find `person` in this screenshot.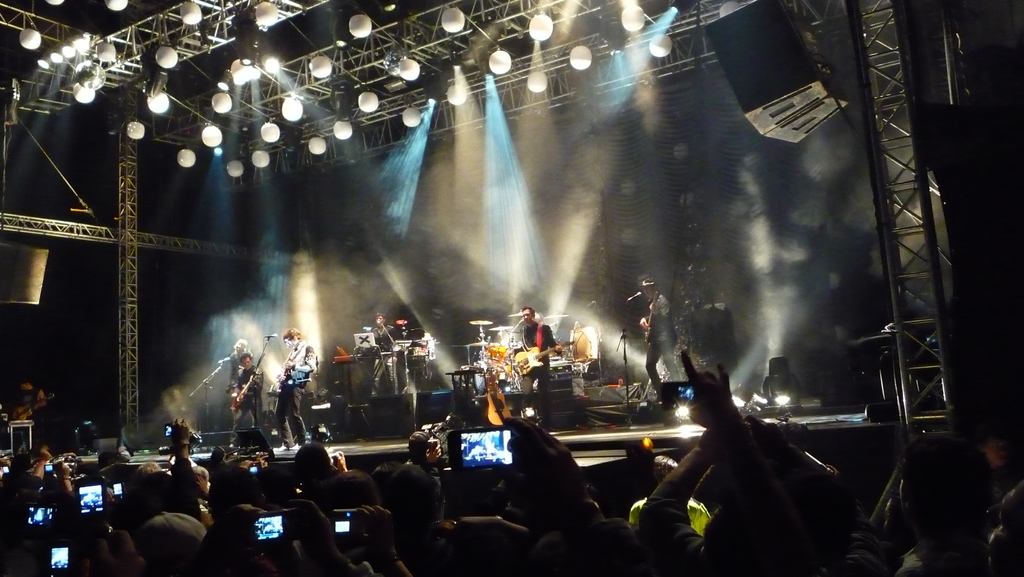
The bounding box for `person` is 503/299/565/390.
